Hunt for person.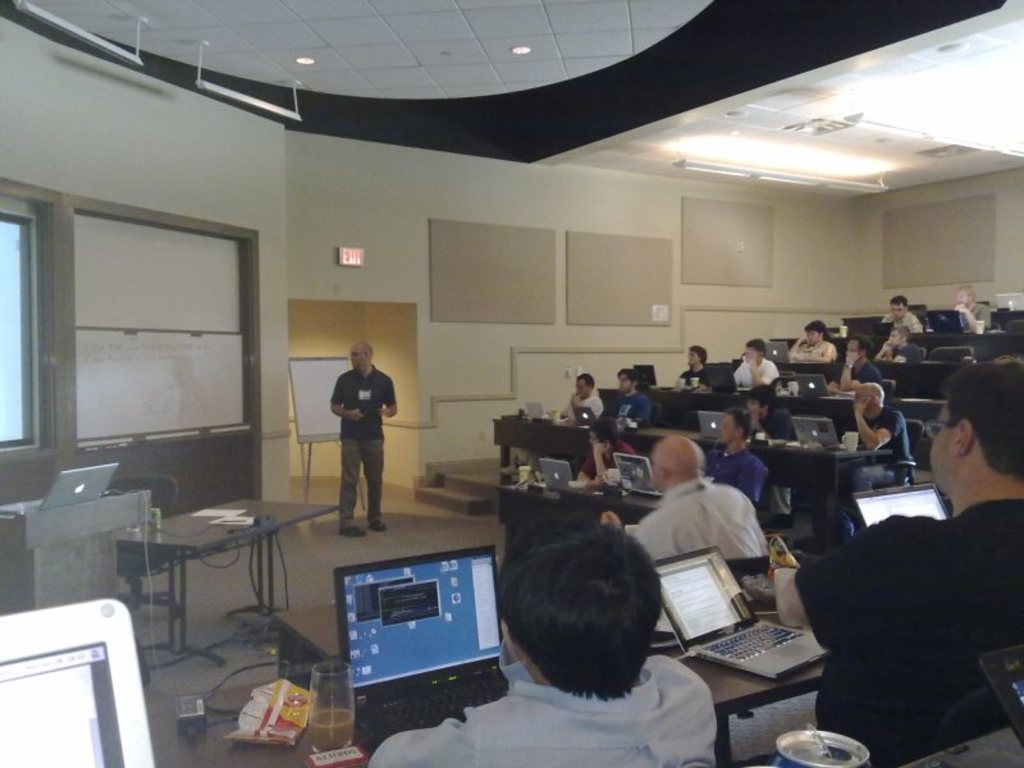
Hunted down at Rect(677, 347, 708, 390).
